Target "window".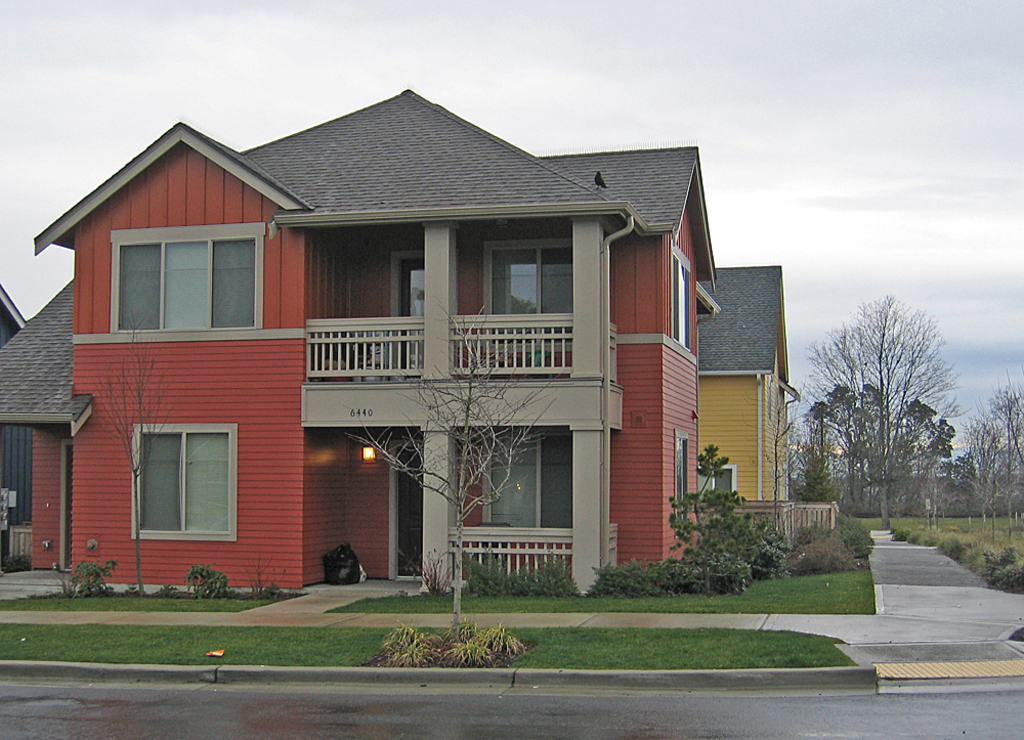
Target region: detection(480, 234, 583, 358).
